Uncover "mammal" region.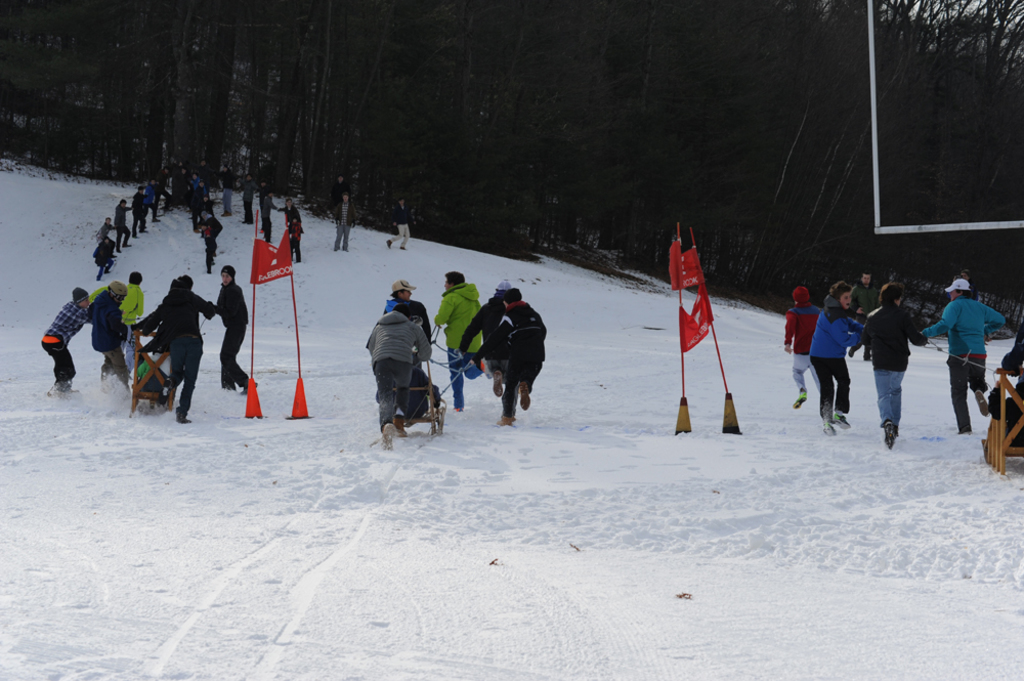
Uncovered: <region>779, 283, 835, 419</region>.
